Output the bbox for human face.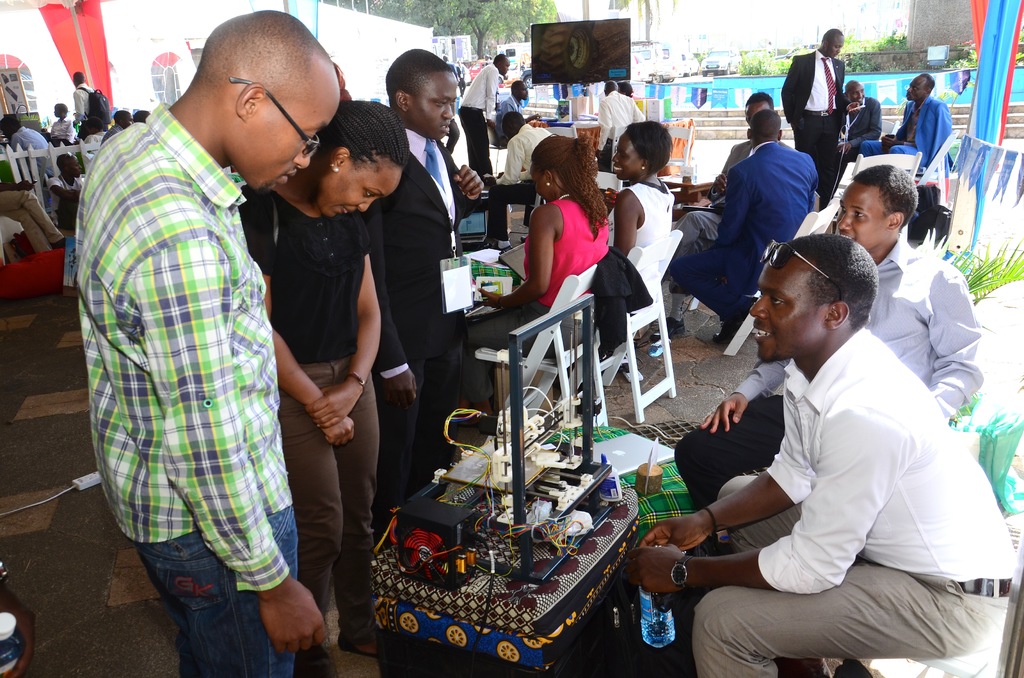
select_region(749, 251, 827, 361).
